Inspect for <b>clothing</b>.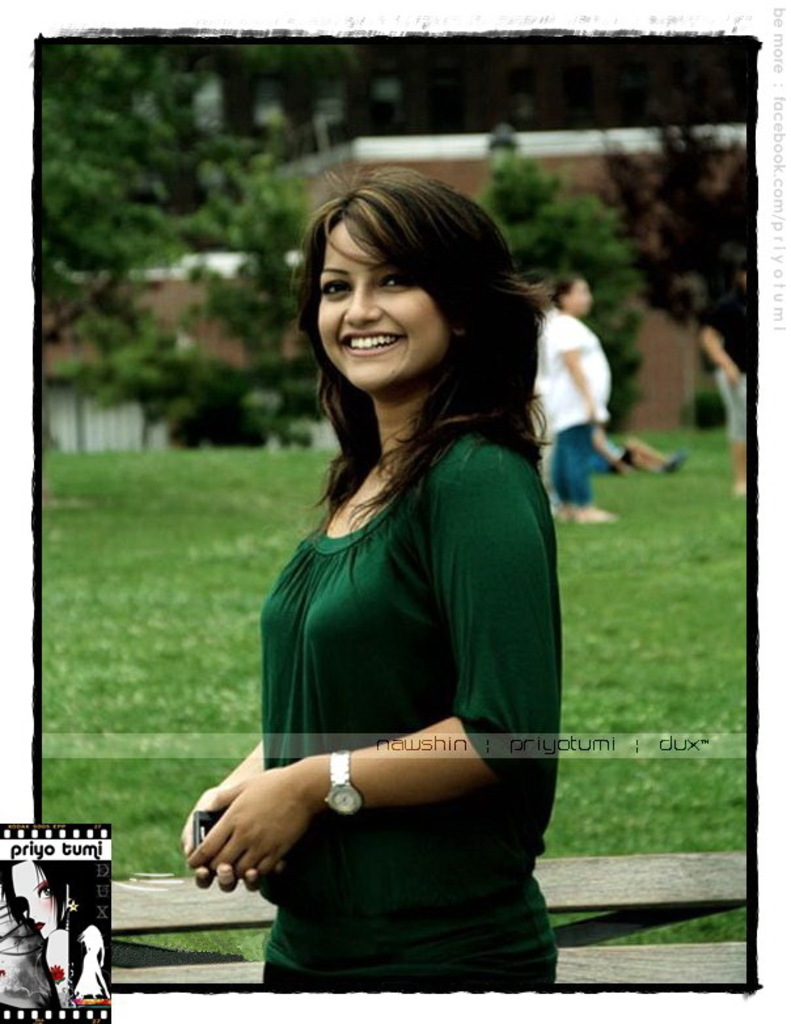
Inspection: detection(707, 280, 748, 447).
